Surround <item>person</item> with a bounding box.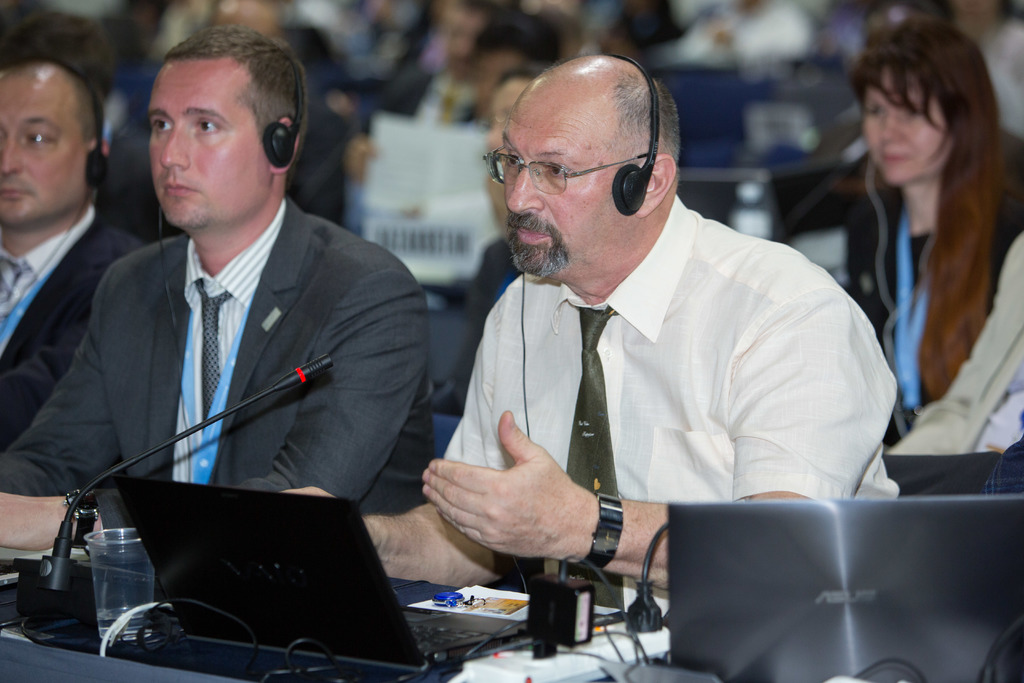
x1=0 y1=24 x2=431 y2=549.
